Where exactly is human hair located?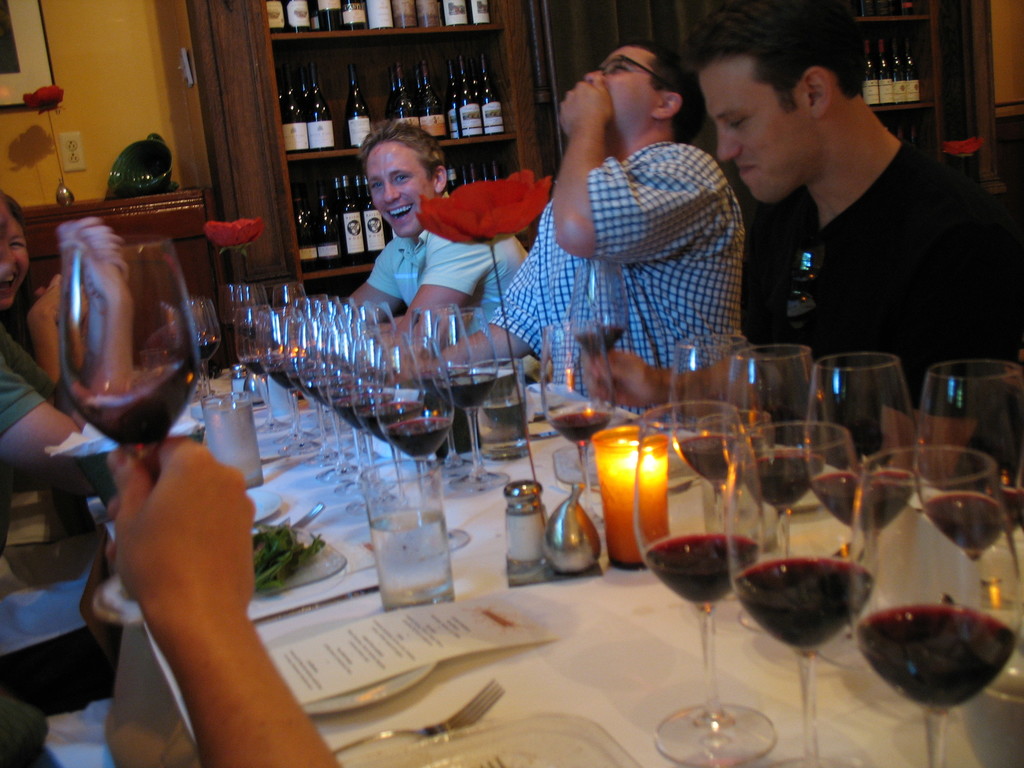
Its bounding box is 1 192 29 226.
